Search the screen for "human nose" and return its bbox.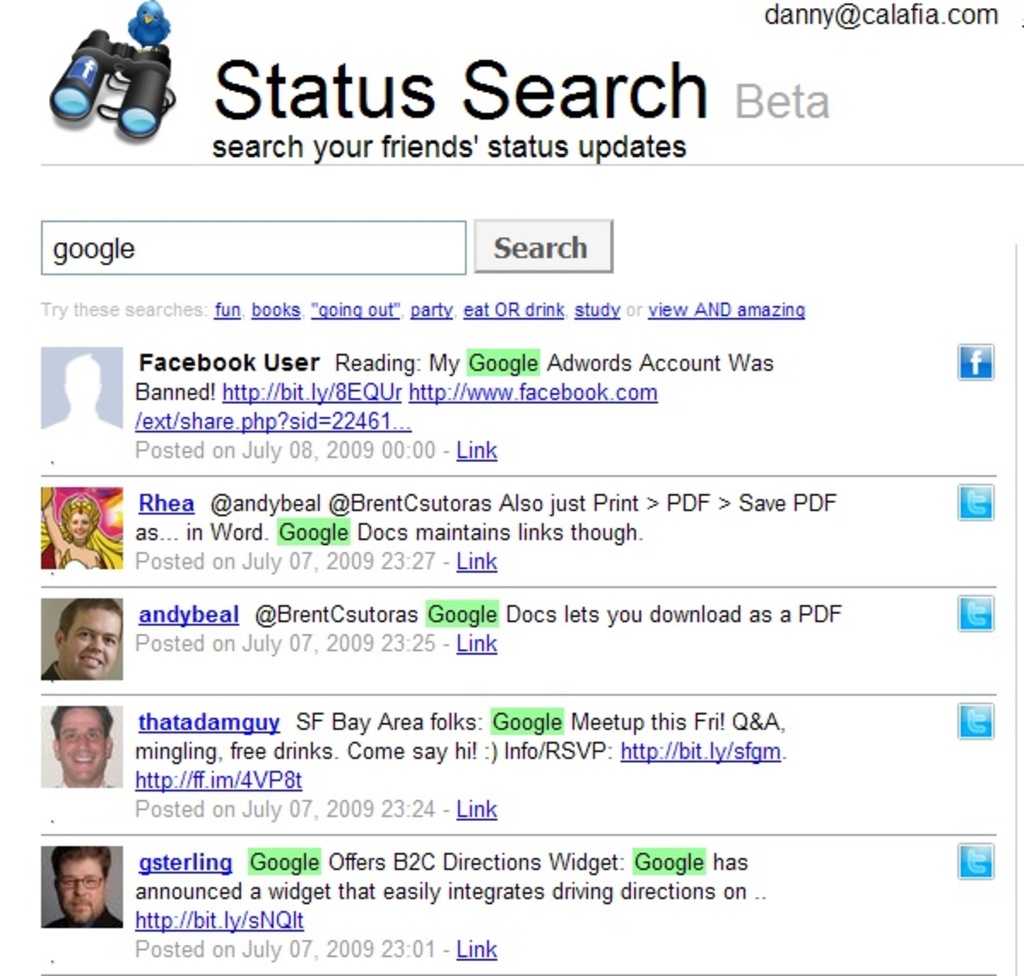
Found: 77/733/87/747.
